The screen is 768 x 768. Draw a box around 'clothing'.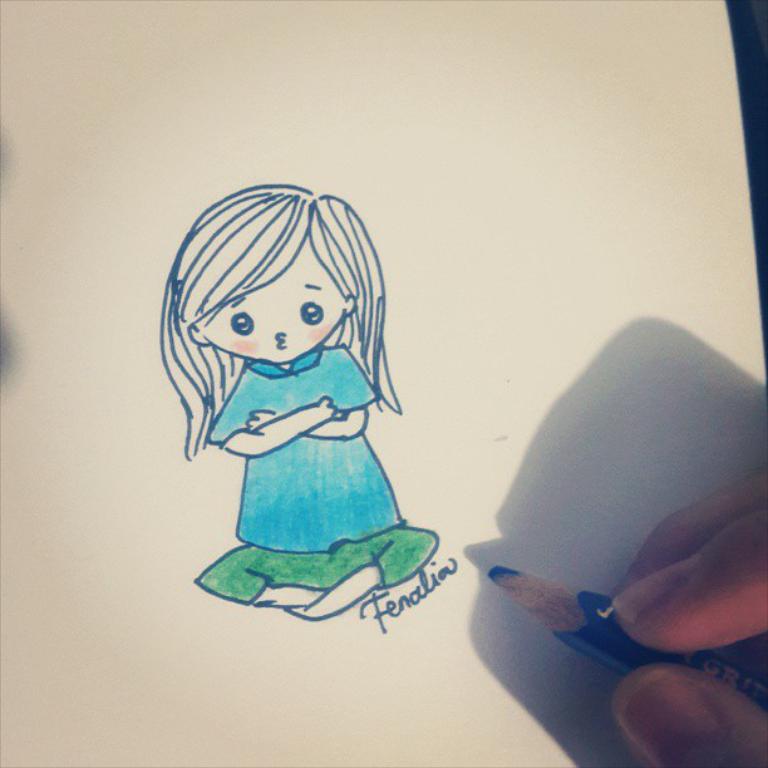
197:536:434:604.
